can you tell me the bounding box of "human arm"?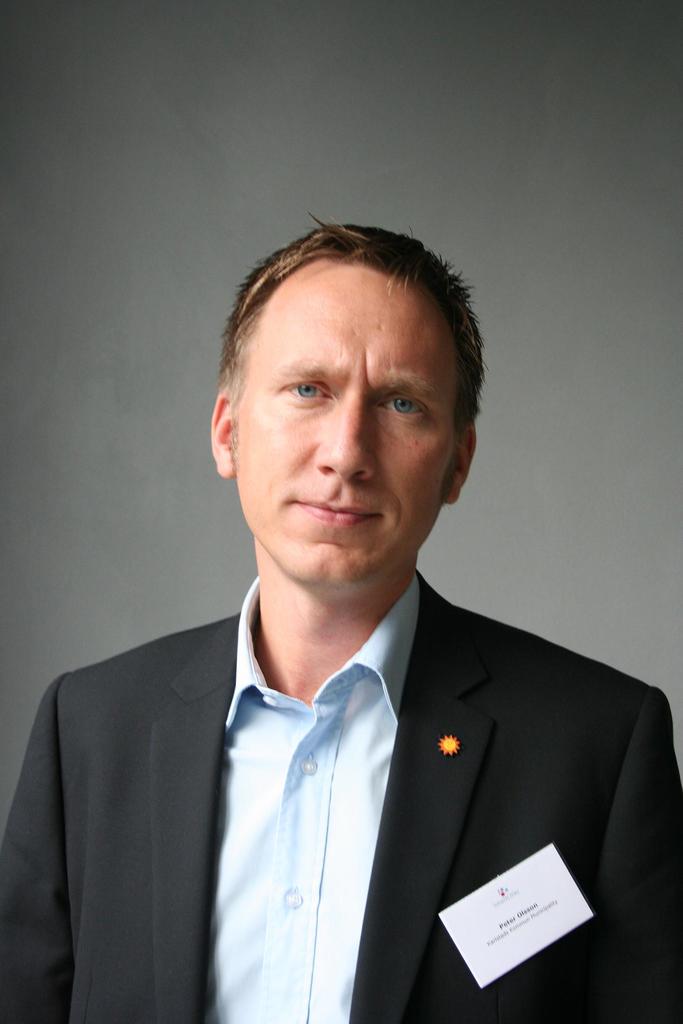
locate(0, 679, 76, 1023).
